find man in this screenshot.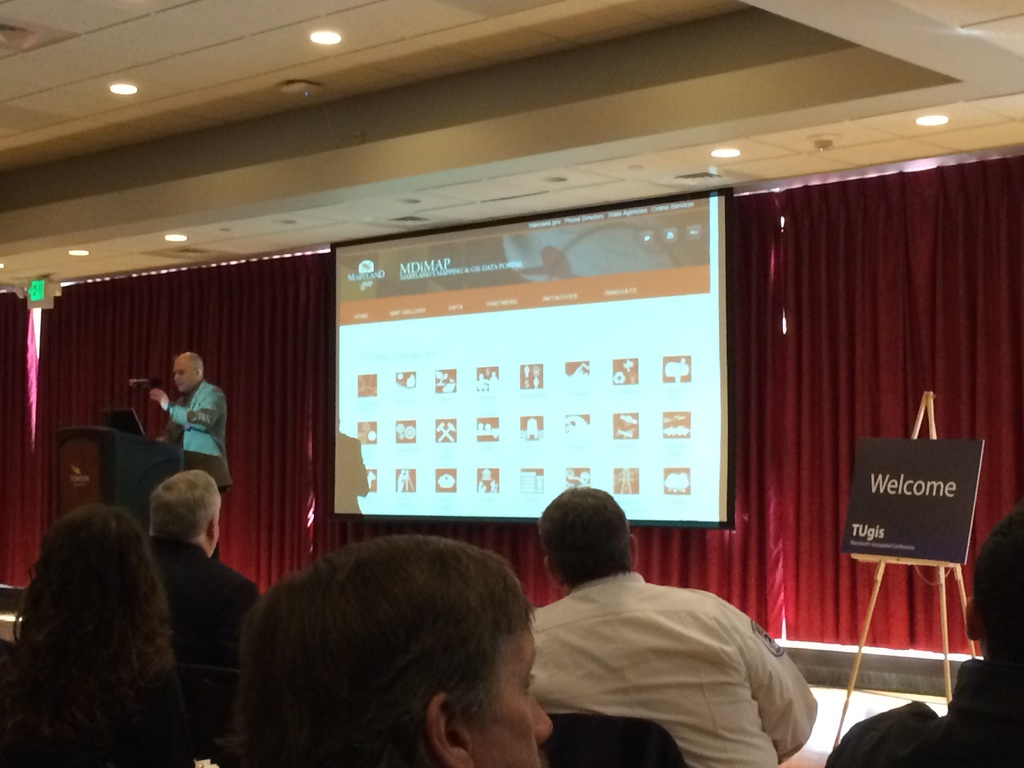
The bounding box for man is box=[152, 347, 230, 563].
